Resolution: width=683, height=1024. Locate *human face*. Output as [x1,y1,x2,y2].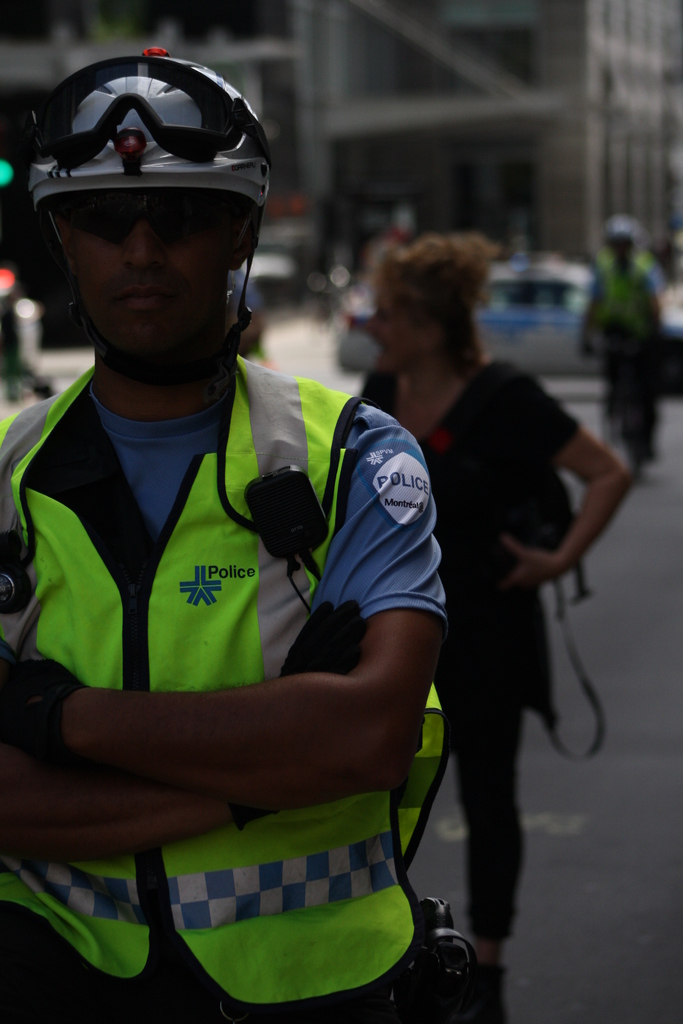
[608,239,633,260].
